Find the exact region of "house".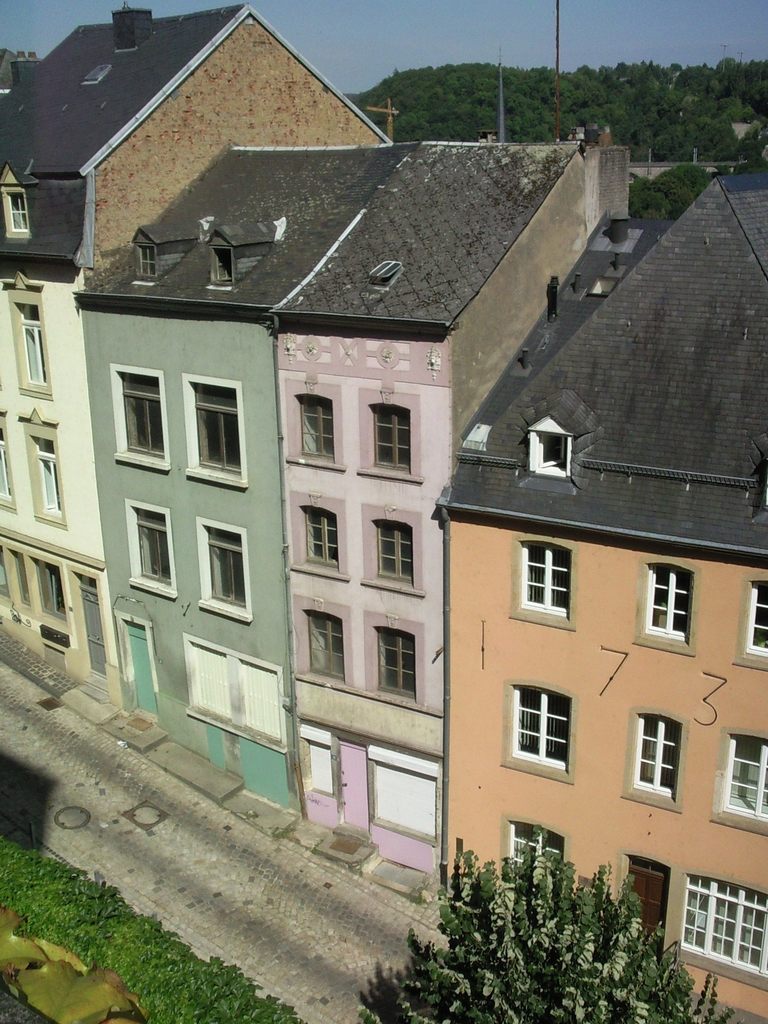
Exact region: [0,22,374,746].
